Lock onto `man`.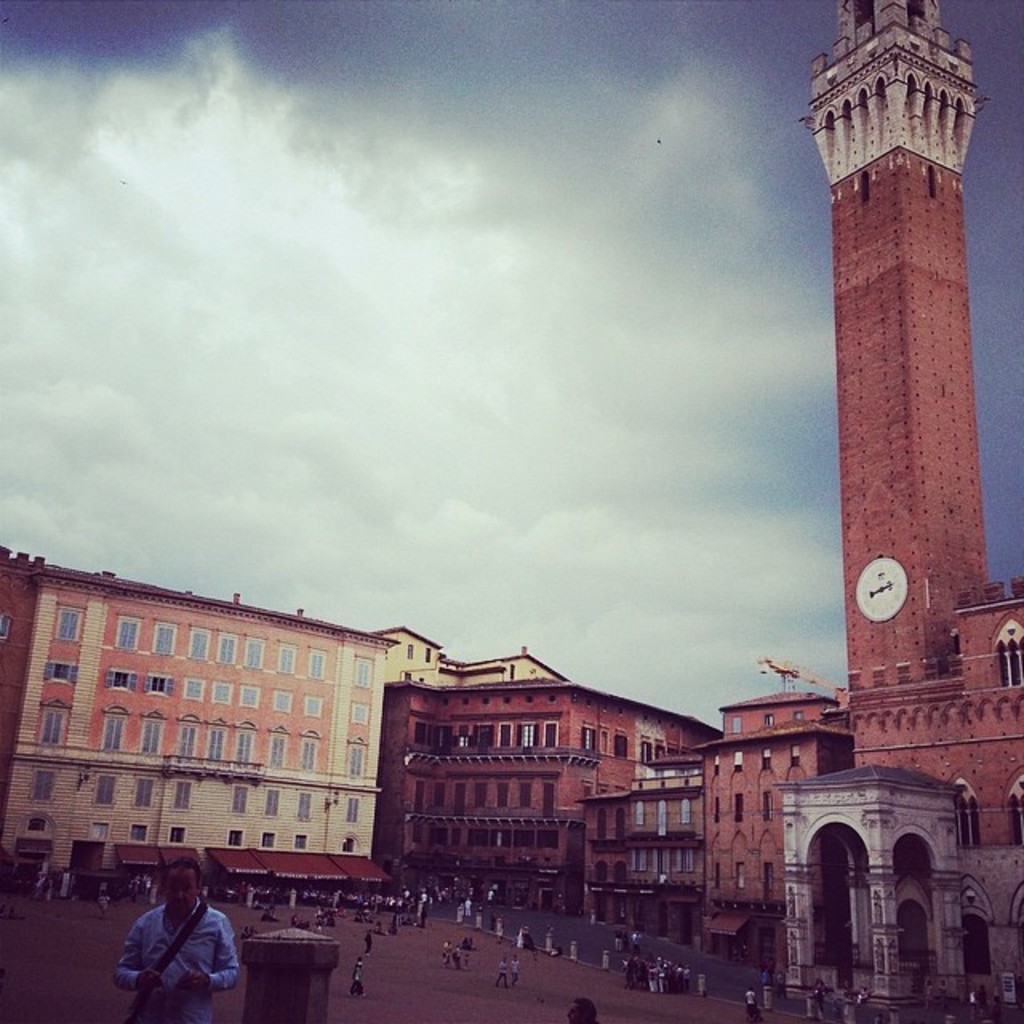
Locked: <box>566,998,594,1022</box>.
